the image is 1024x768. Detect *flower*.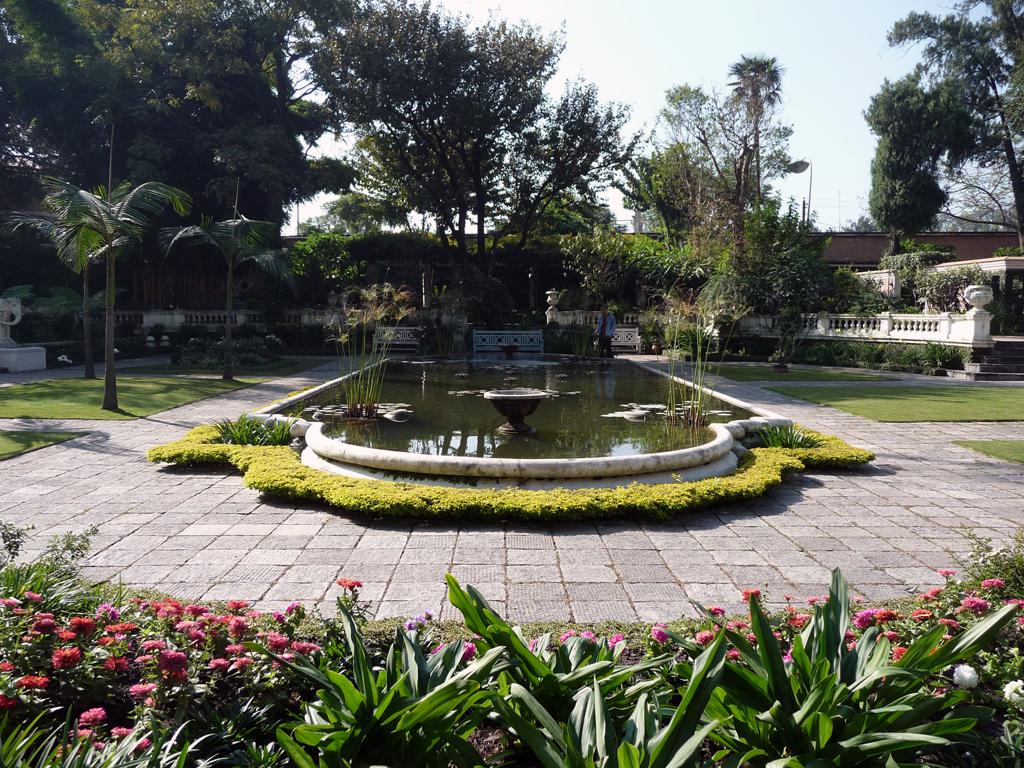
Detection: (694, 630, 713, 649).
